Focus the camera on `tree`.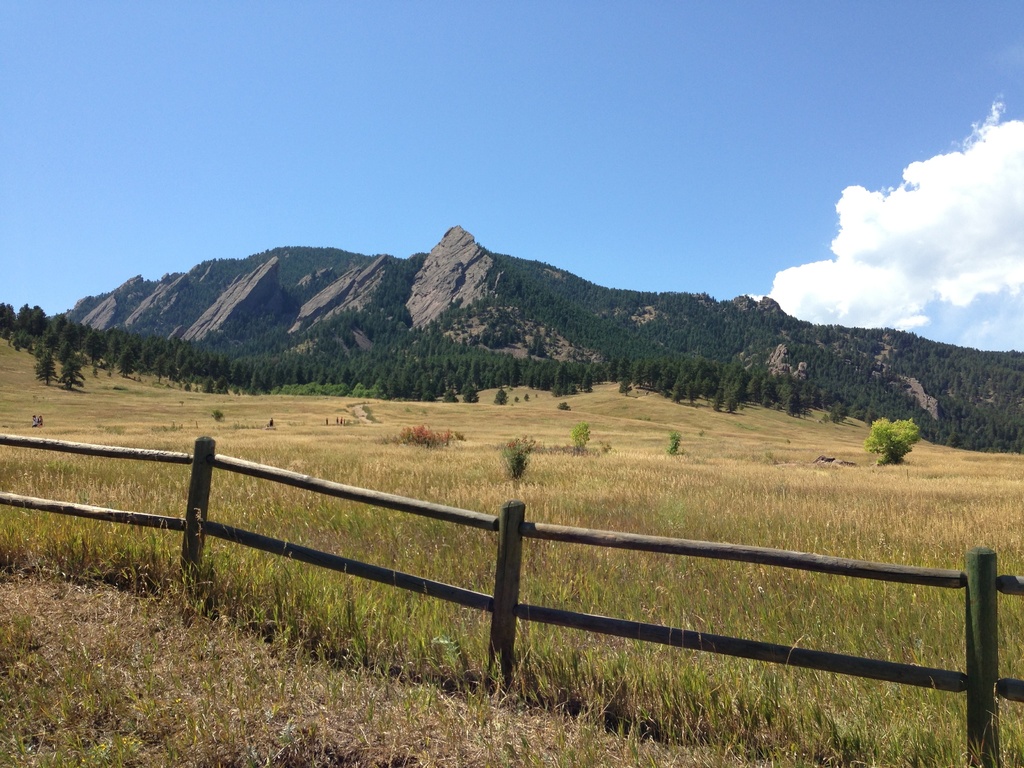
Focus region: l=35, t=346, r=56, b=382.
